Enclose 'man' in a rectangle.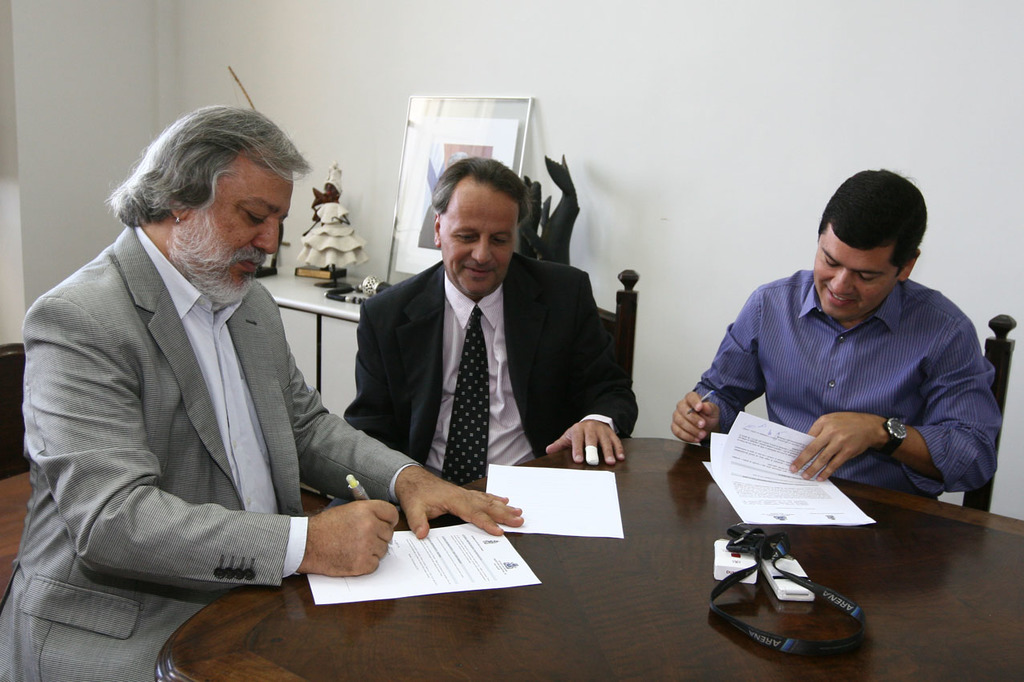
[25, 91, 425, 645].
